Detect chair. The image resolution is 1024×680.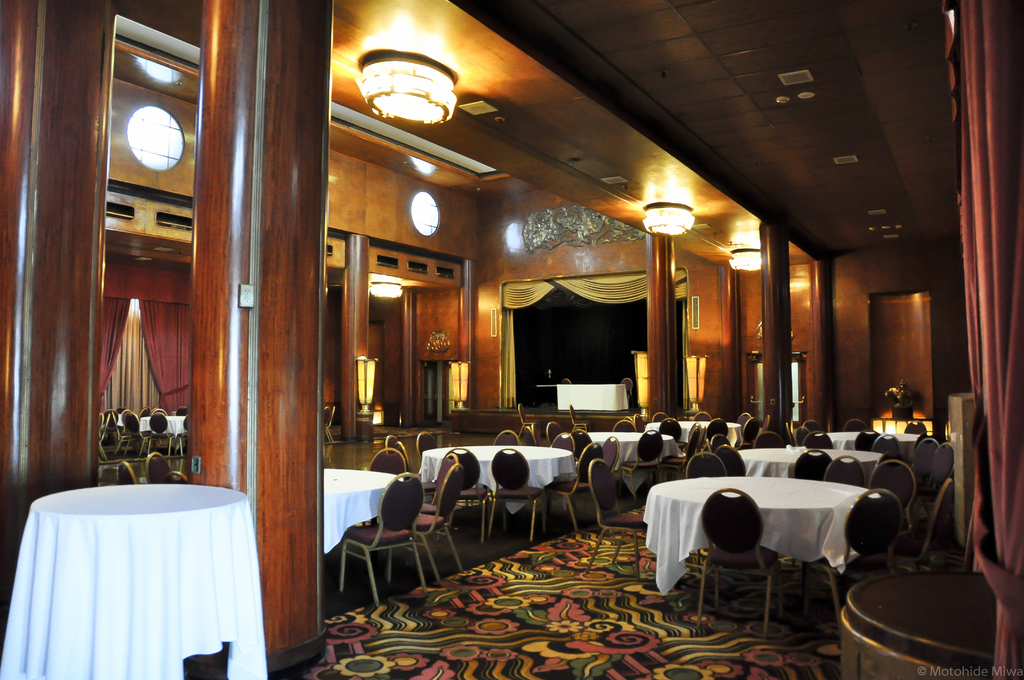
bbox=(119, 413, 148, 455).
